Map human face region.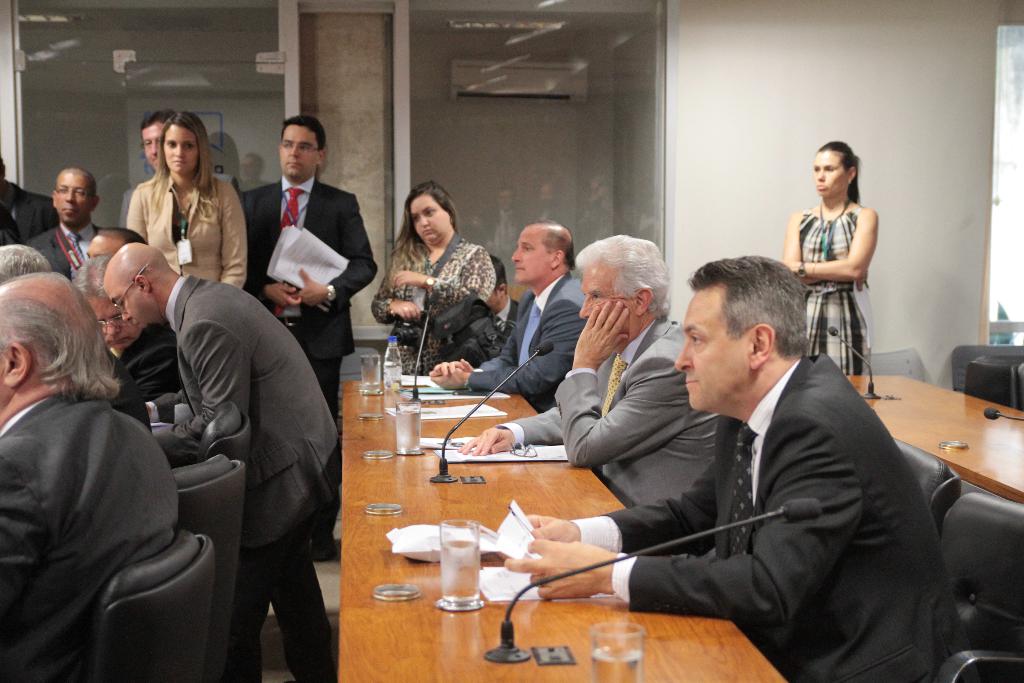
Mapped to Rect(88, 298, 139, 350).
